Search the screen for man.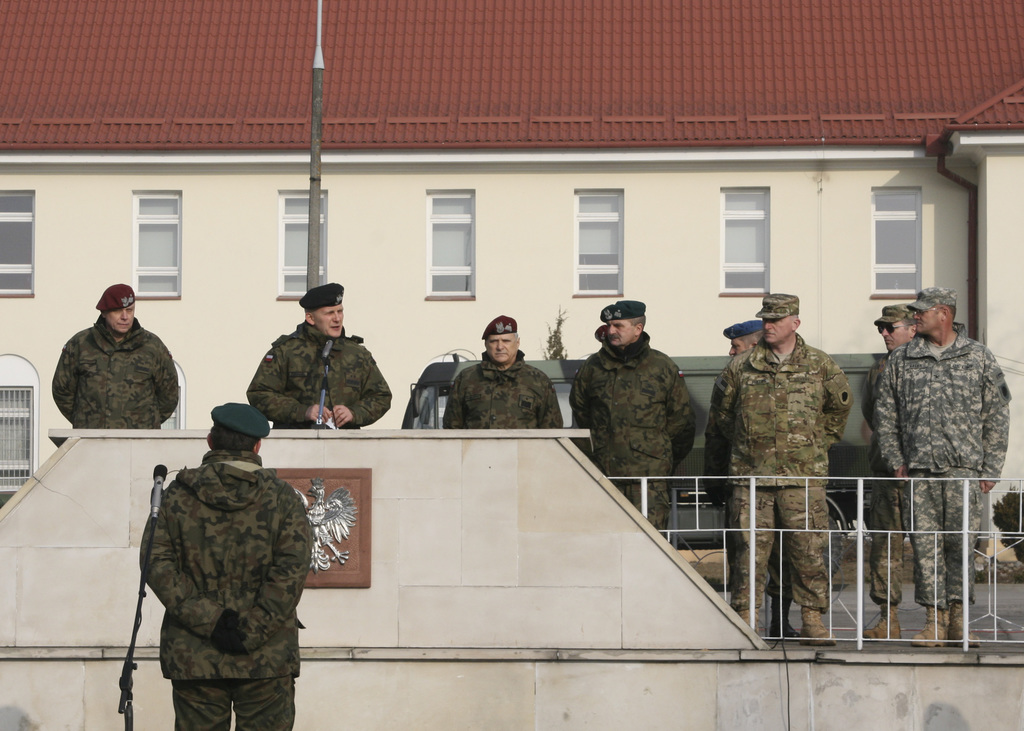
Found at box(141, 402, 315, 730).
